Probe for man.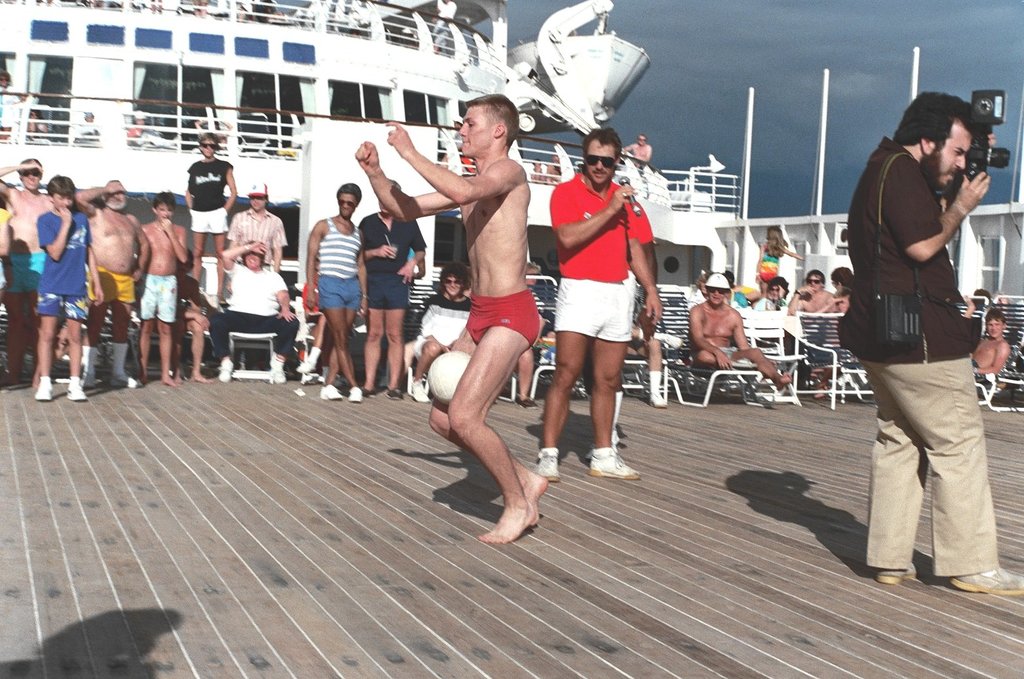
Probe result: region(622, 327, 679, 411).
